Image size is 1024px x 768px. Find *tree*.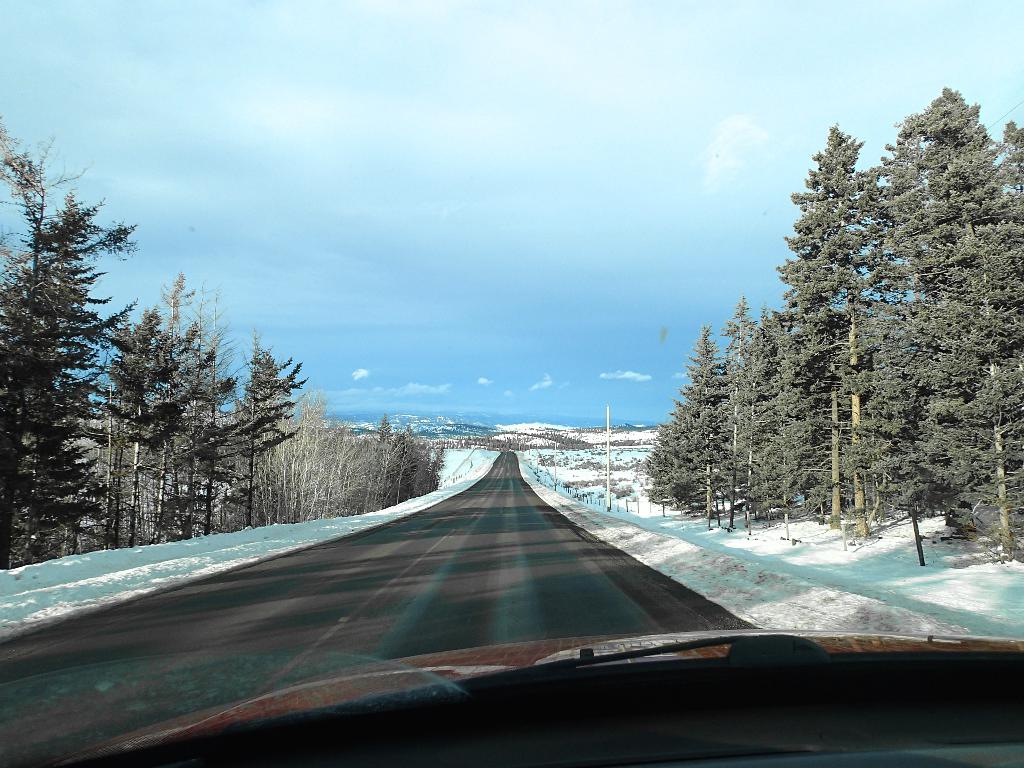
[x1=878, y1=84, x2=1023, y2=557].
